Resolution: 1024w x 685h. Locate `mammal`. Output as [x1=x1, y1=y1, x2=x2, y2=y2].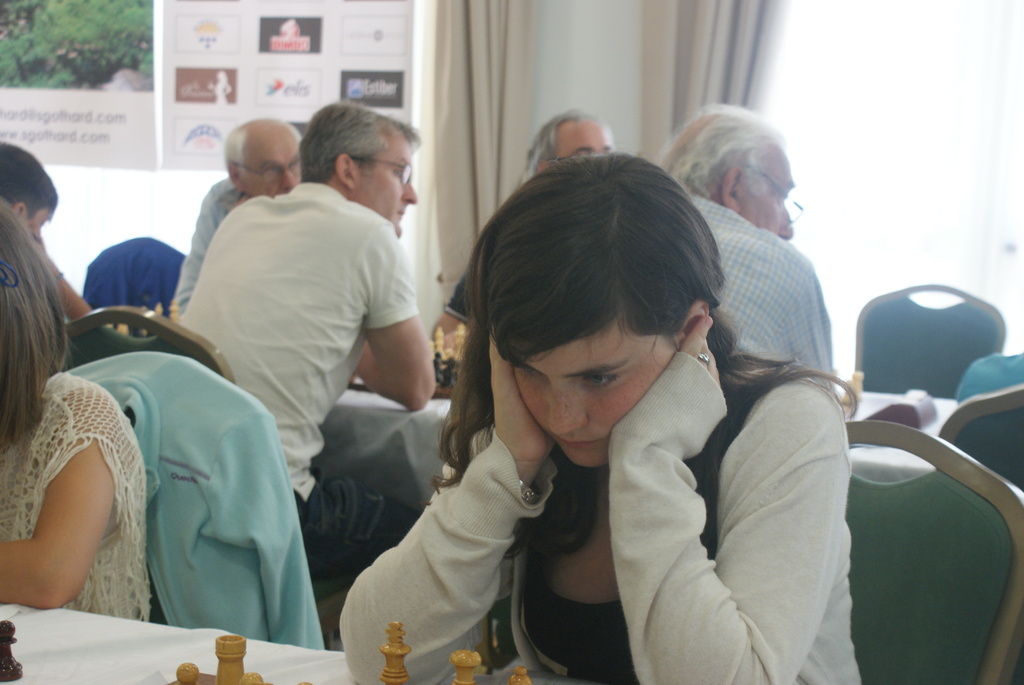
[x1=168, y1=116, x2=306, y2=324].
